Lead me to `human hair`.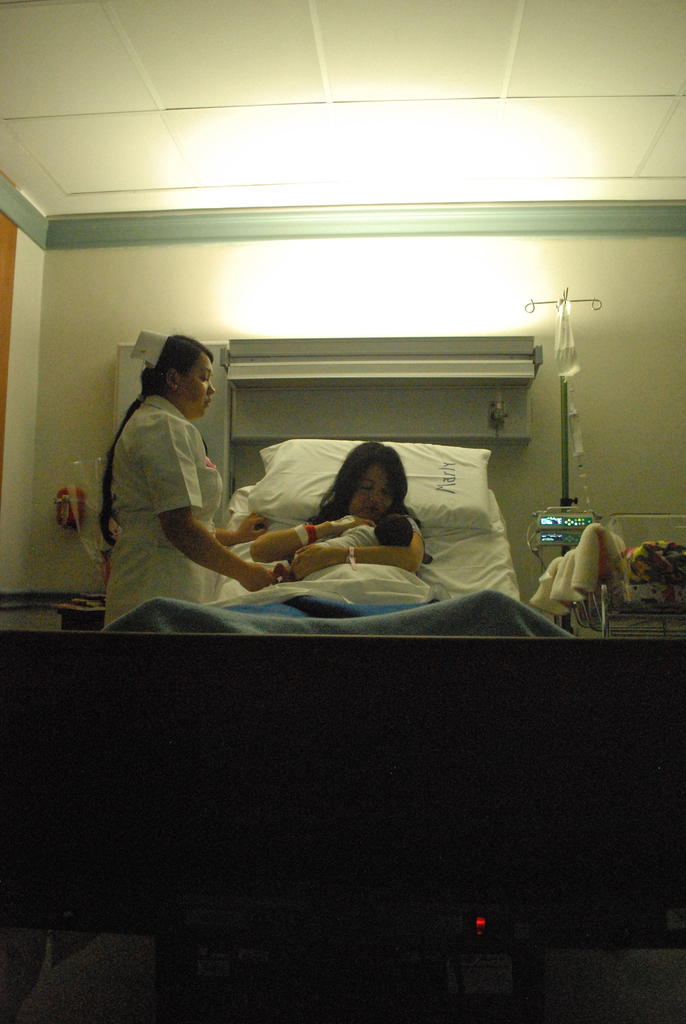
Lead to pyautogui.locateOnScreen(372, 513, 414, 545).
